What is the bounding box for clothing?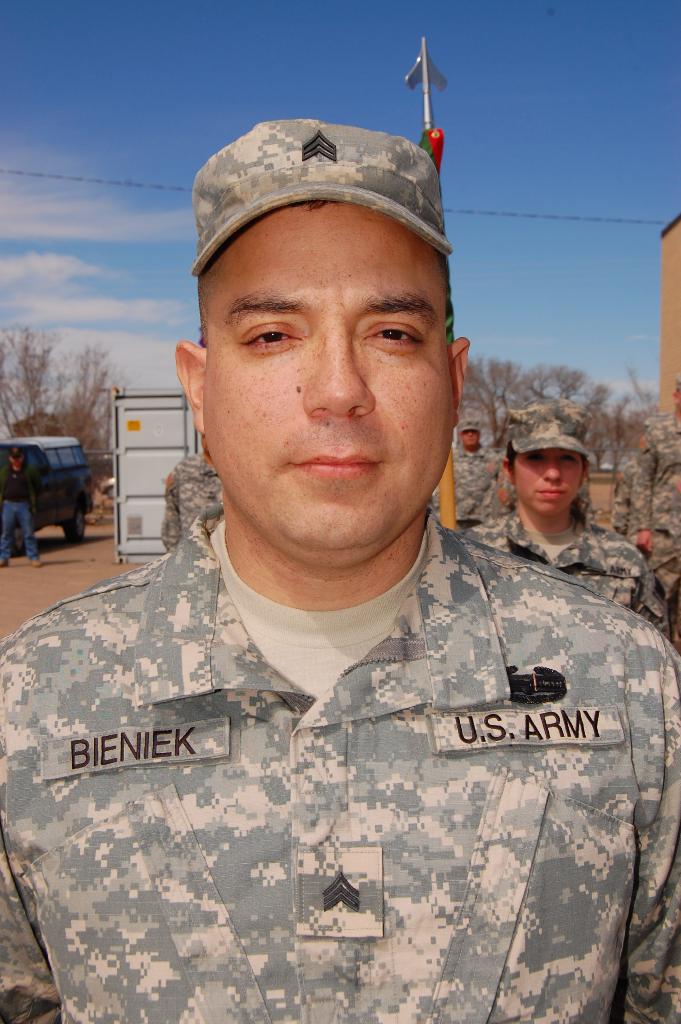
rect(636, 404, 680, 540).
